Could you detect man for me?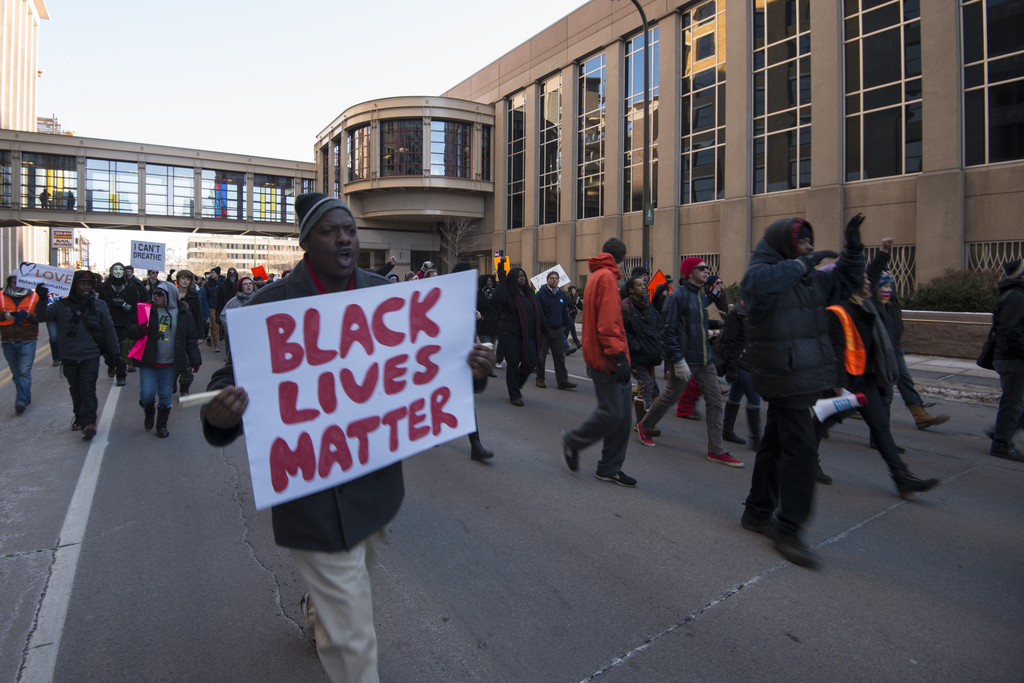
Detection result: box(631, 255, 744, 468).
